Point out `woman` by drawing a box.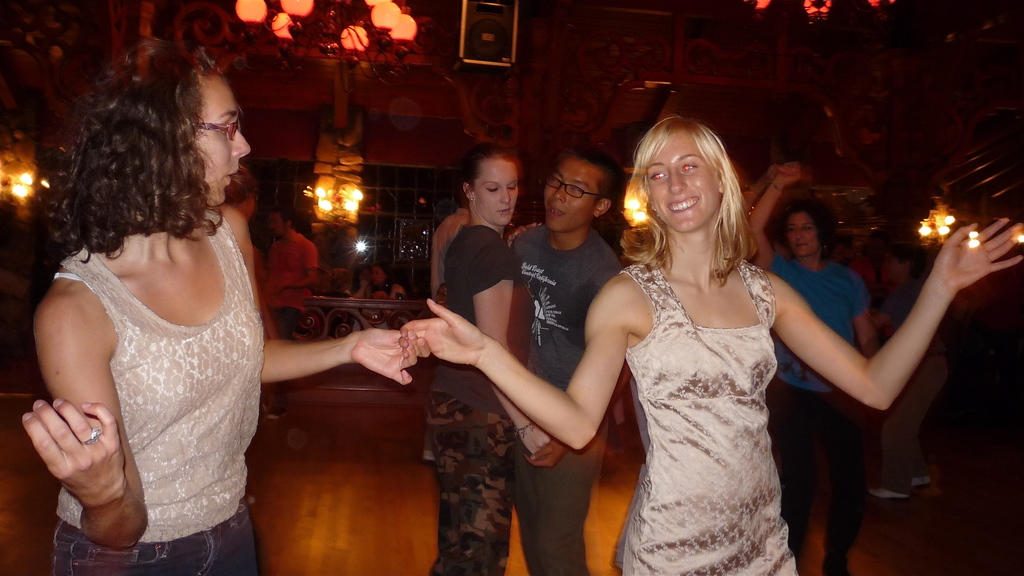
bbox=(746, 160, 884, 575).
